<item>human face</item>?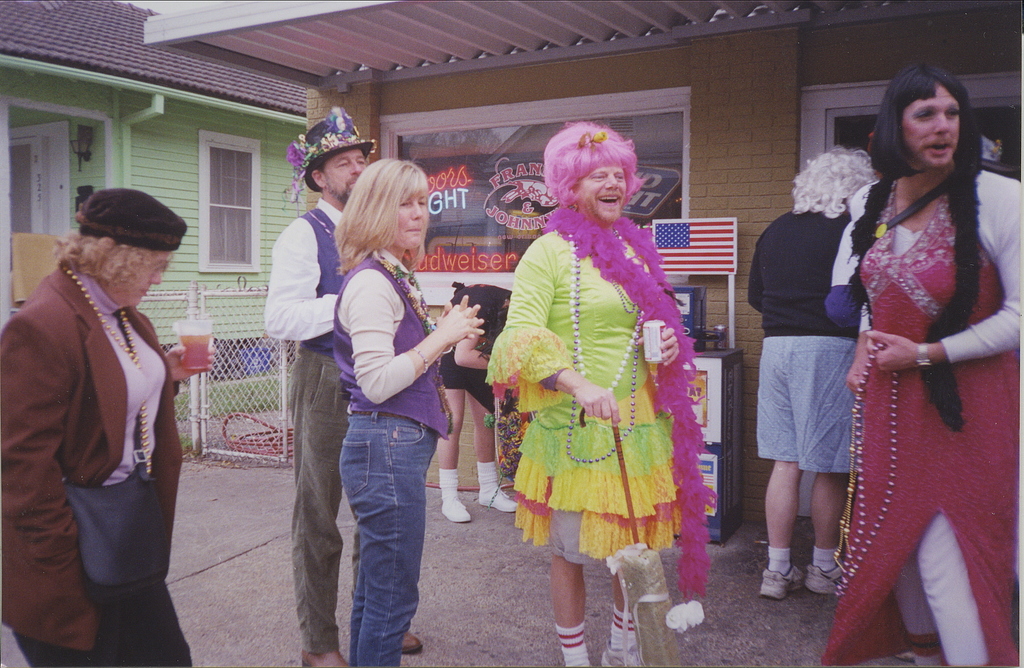
locate(325, 151, 370, 195)
